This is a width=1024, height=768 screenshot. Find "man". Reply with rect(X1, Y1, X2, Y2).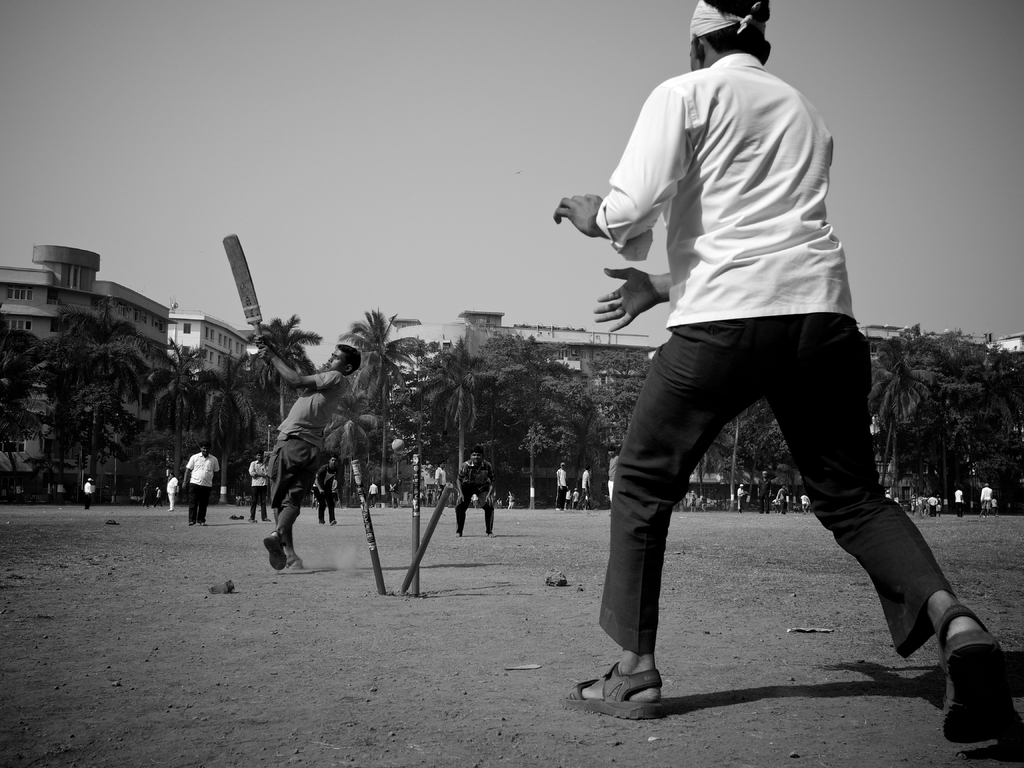
rect(979, 481, 995, 516).
